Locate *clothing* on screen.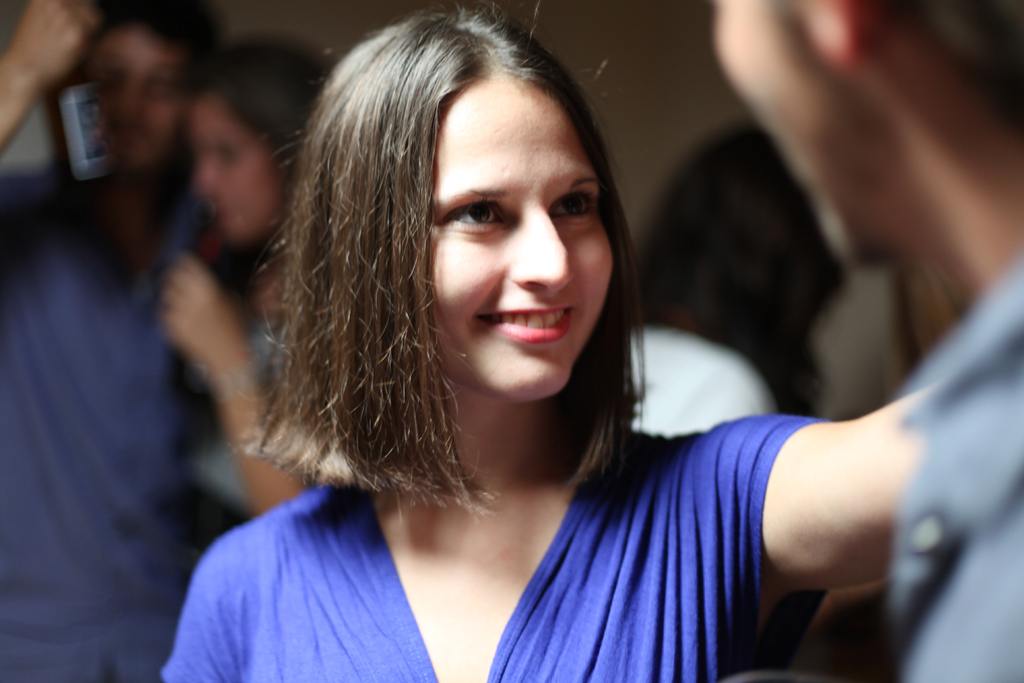
On screen at box(888, 267, 1023, 682).
